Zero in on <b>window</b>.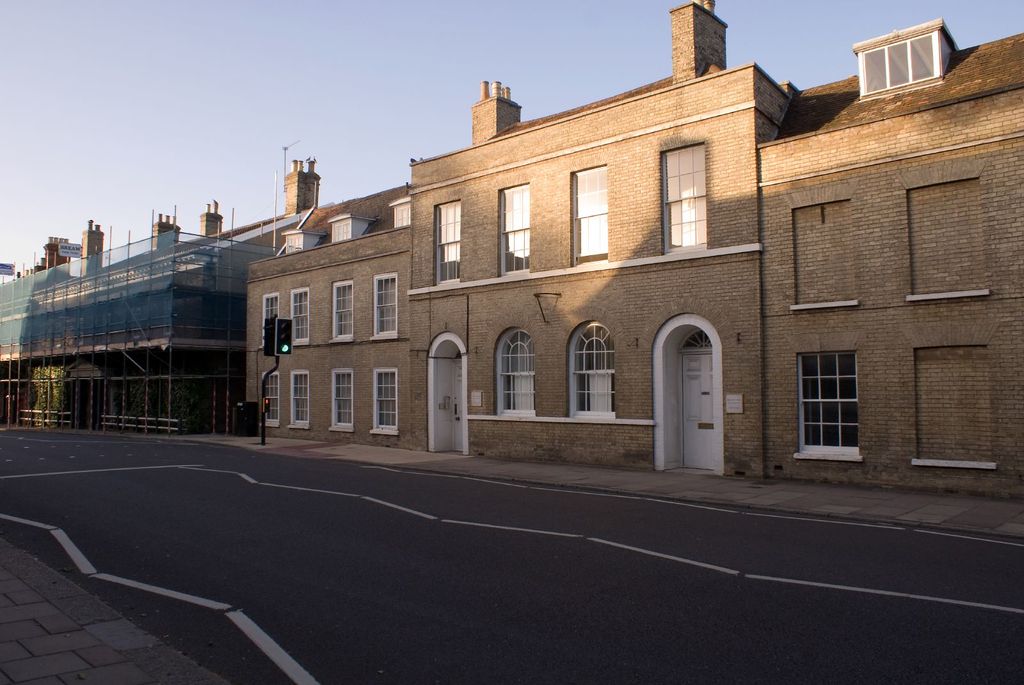
Zeroed in: [x1=576, y1=165, x2=609, y2=261].
